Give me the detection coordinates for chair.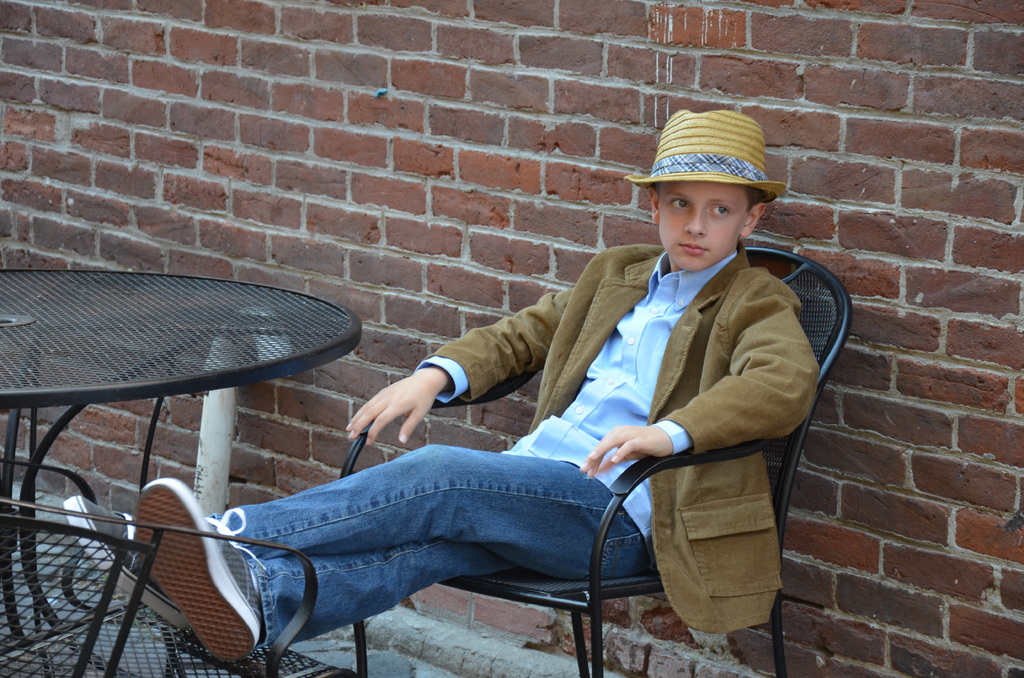
339:254:854:677.
